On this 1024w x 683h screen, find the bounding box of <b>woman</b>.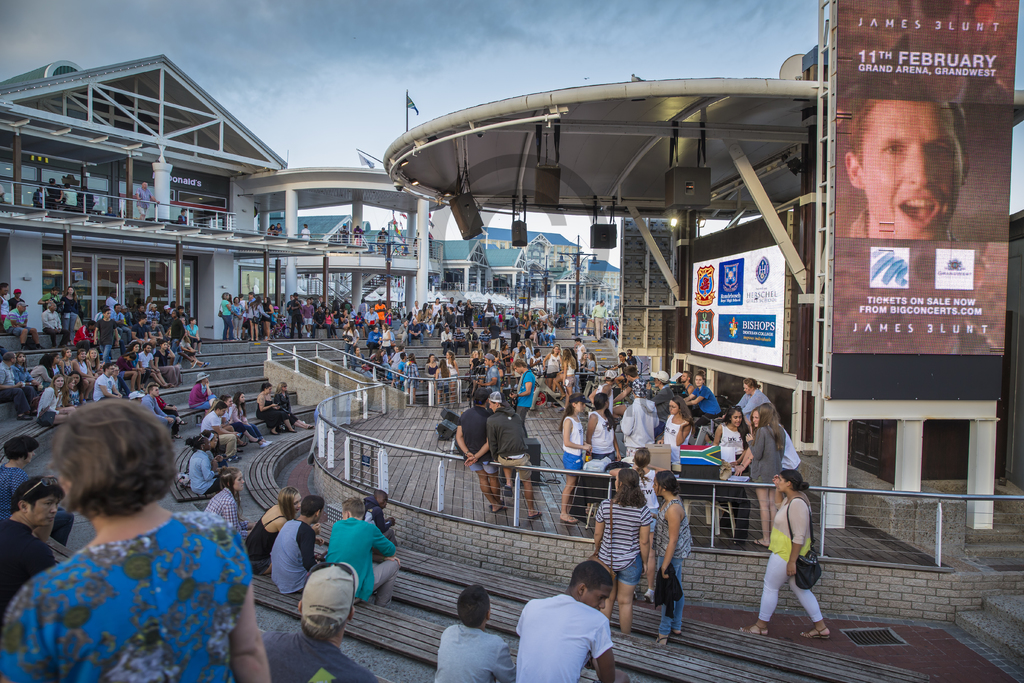
Bounding box: <region>341, 320, 358, 349</region>.
